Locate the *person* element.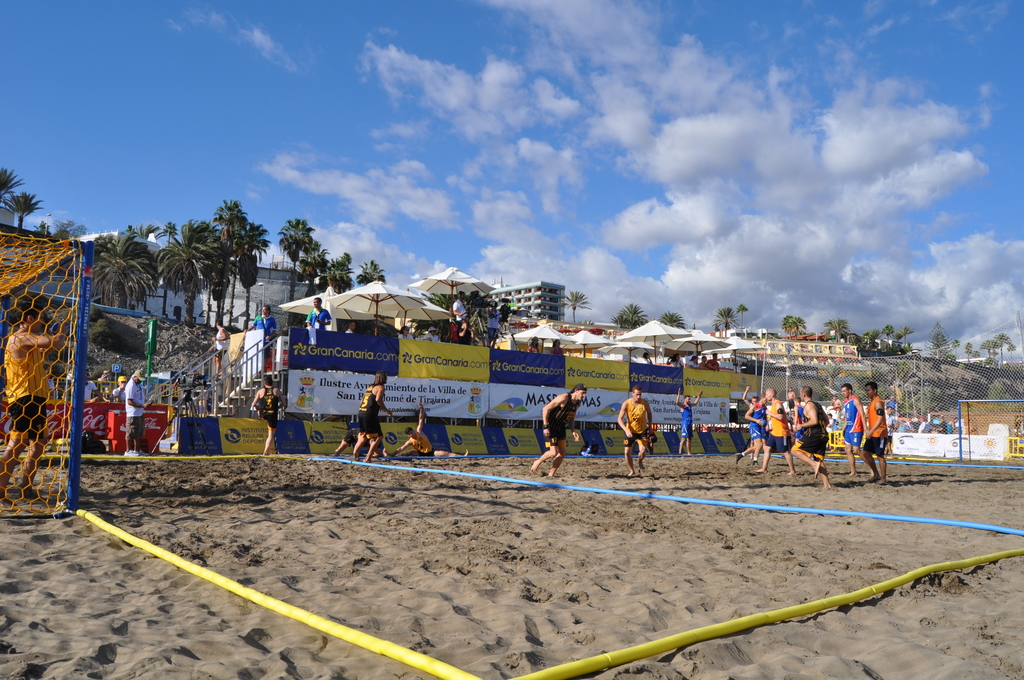
Element bbox: bbox=[734, 389, 767, 473].
